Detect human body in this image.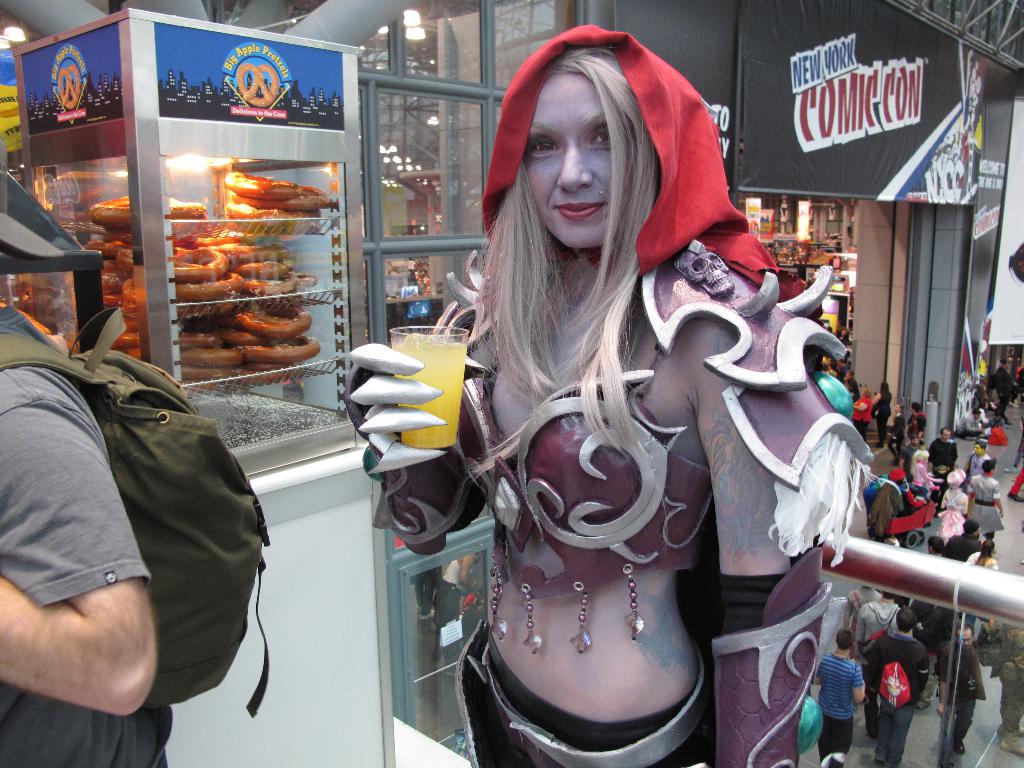
Detection: [931, 425, 957, 474].
